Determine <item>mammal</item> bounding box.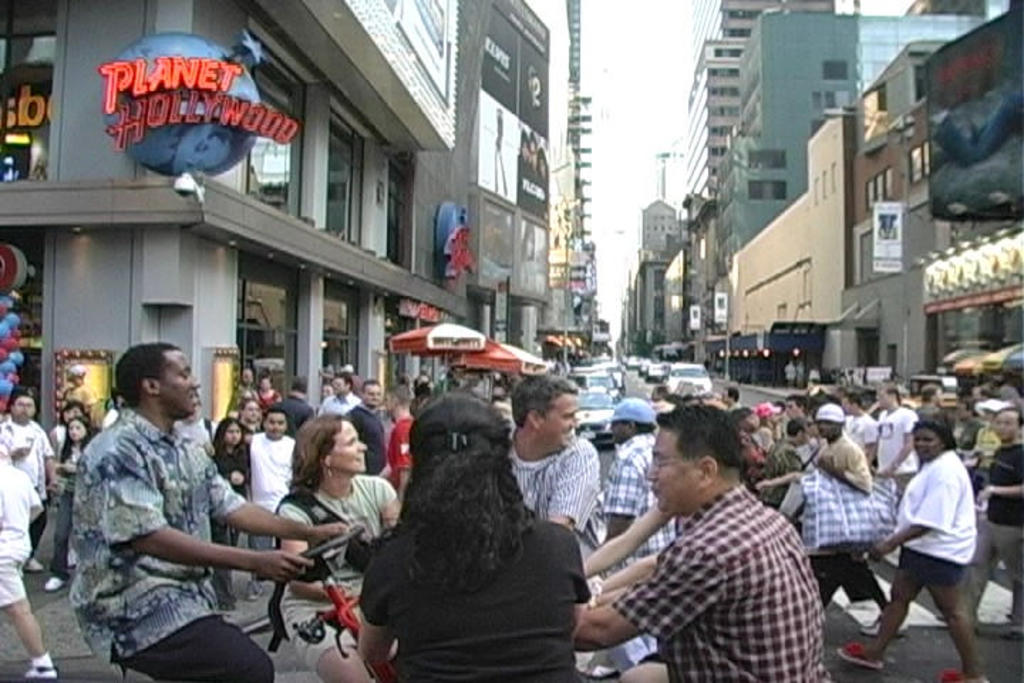
Determined: [758, 398, 778, 448].
